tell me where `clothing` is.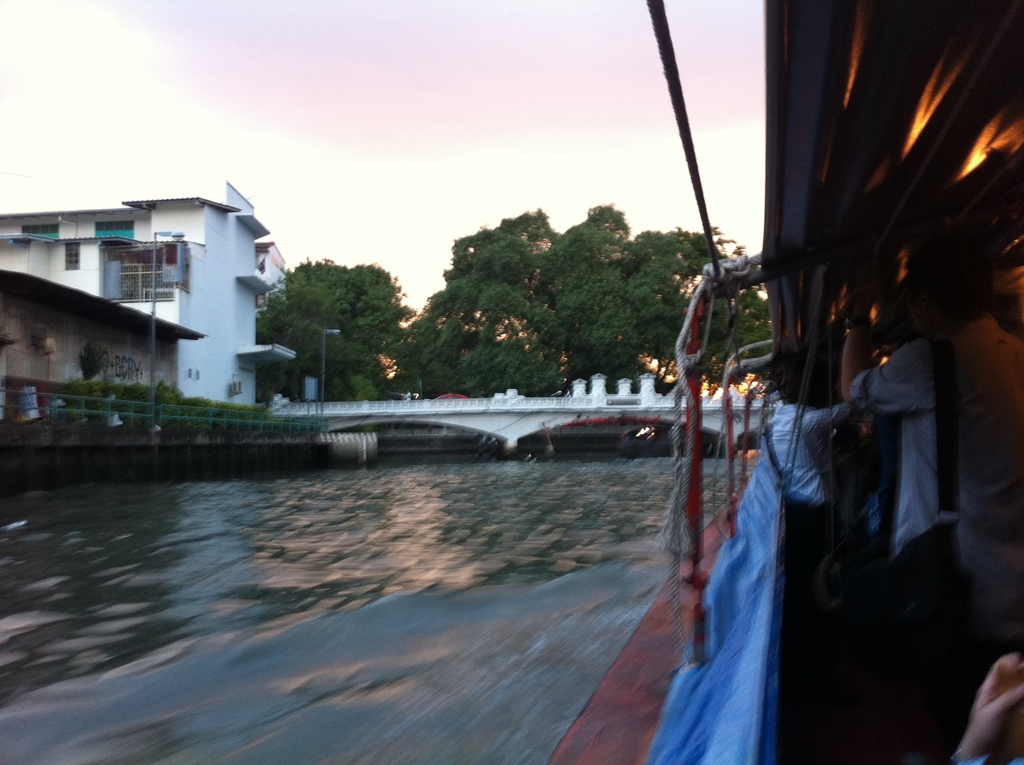
`clothing` is at BBox(776, 402, 851, 504).
